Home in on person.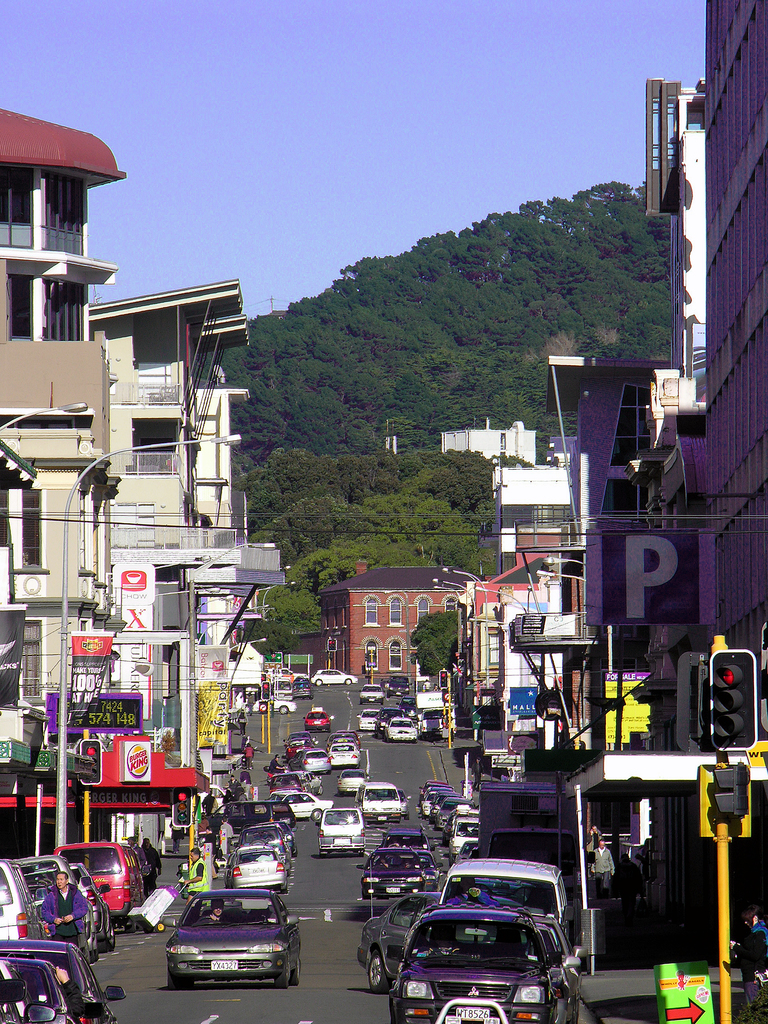
Homed in at (406, 929, 463, 966).
